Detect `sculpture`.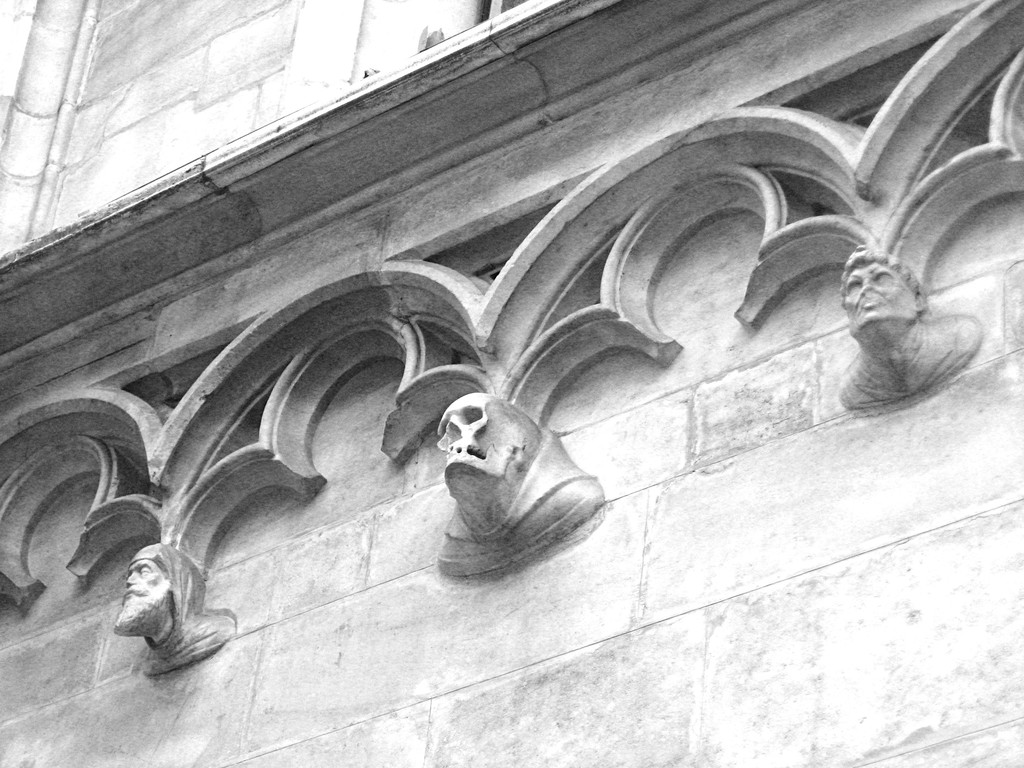
Detected at l=431, t=393, r=605, b=583.
